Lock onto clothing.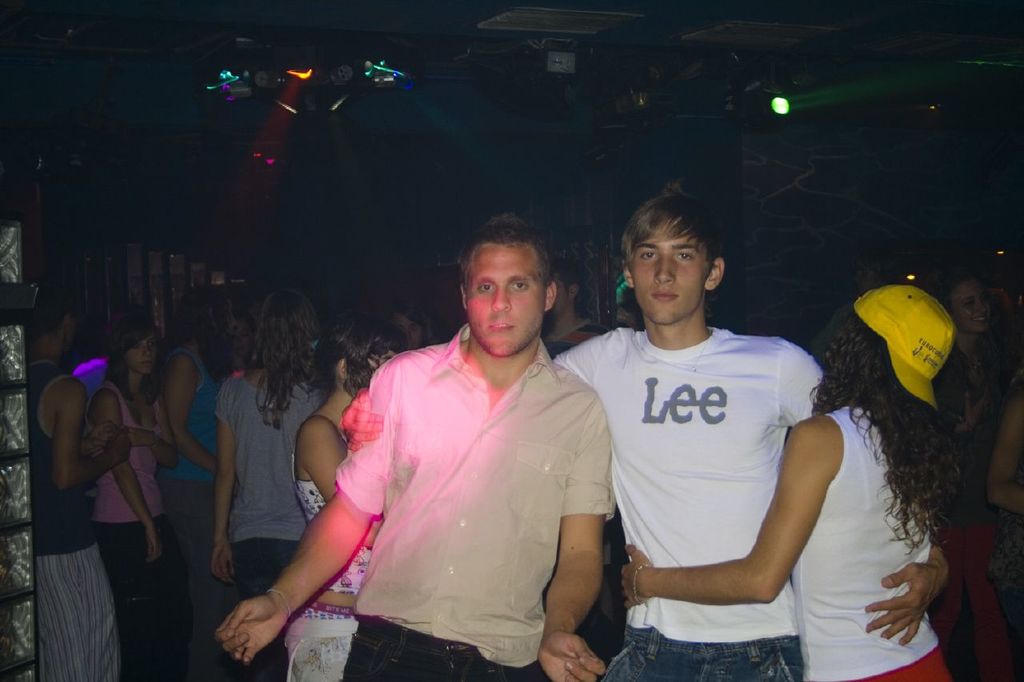
Locked: l=286, t=311, r=605, b=667.
